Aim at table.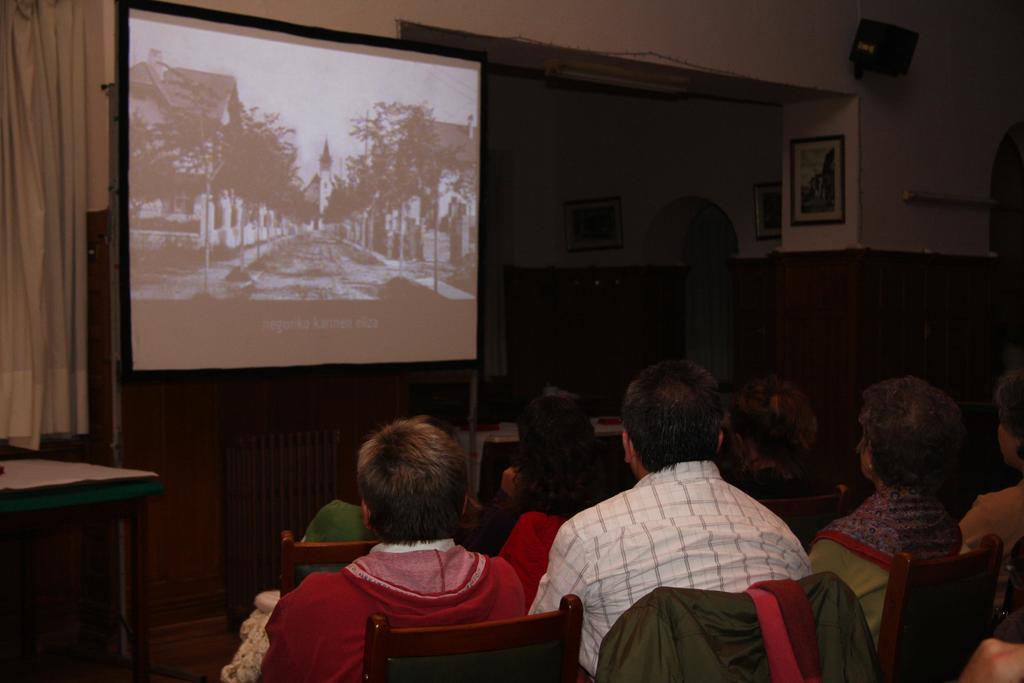
Aimed at x1=17, y1=416, x2=164, y2=682.
